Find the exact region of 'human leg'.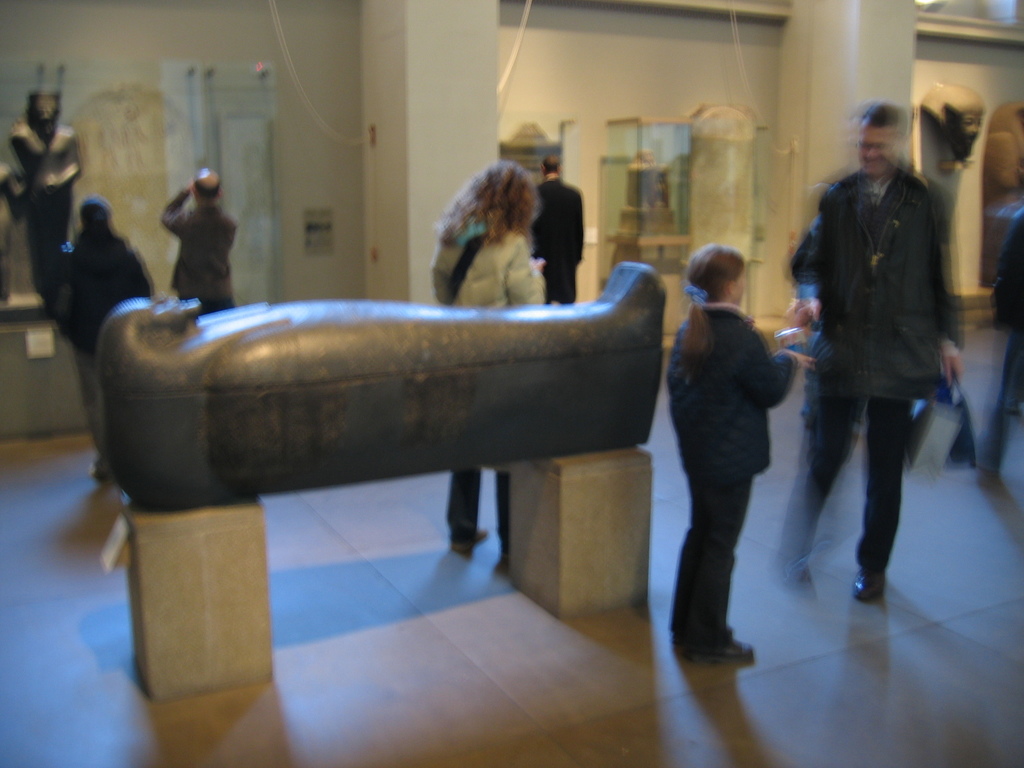
Exact region: (left=770, top=380, right=864, bottom=584).
